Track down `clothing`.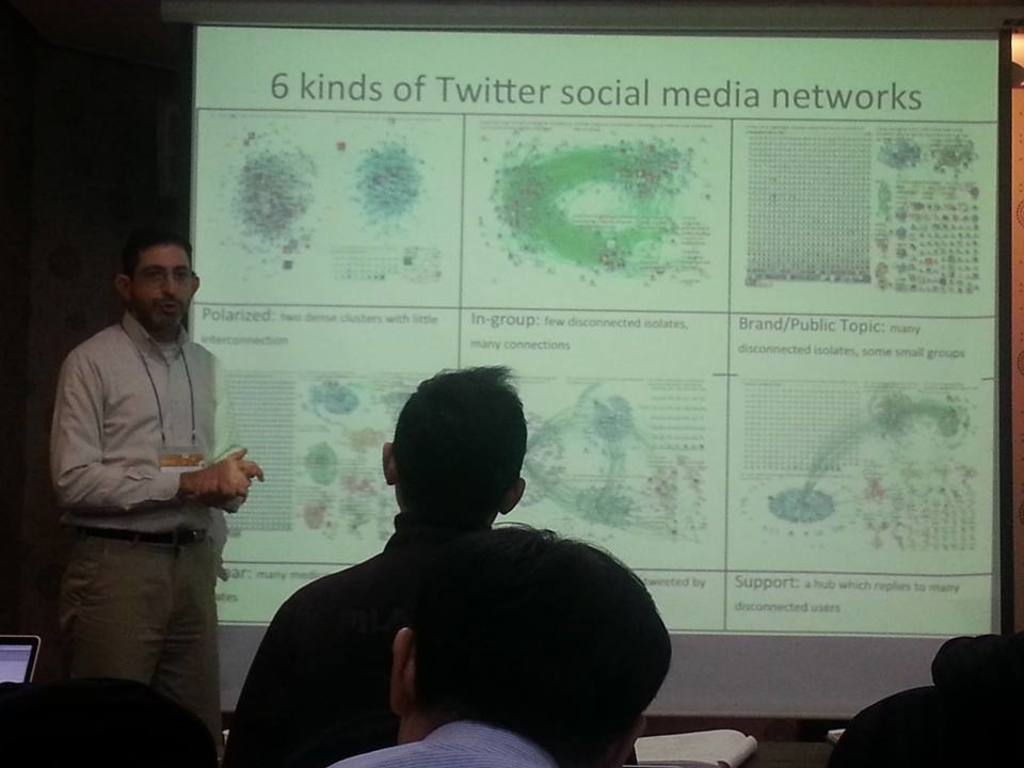
Tracked to (x1=319, y1=717, x2=556, y2=767).
